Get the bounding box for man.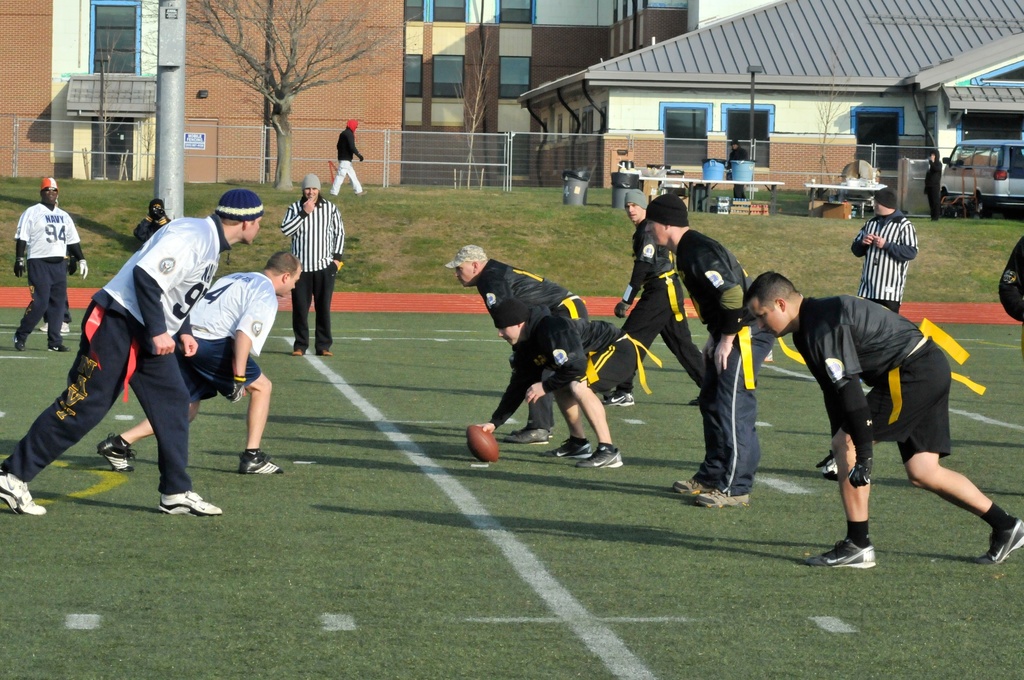
(850,181,924,323).
